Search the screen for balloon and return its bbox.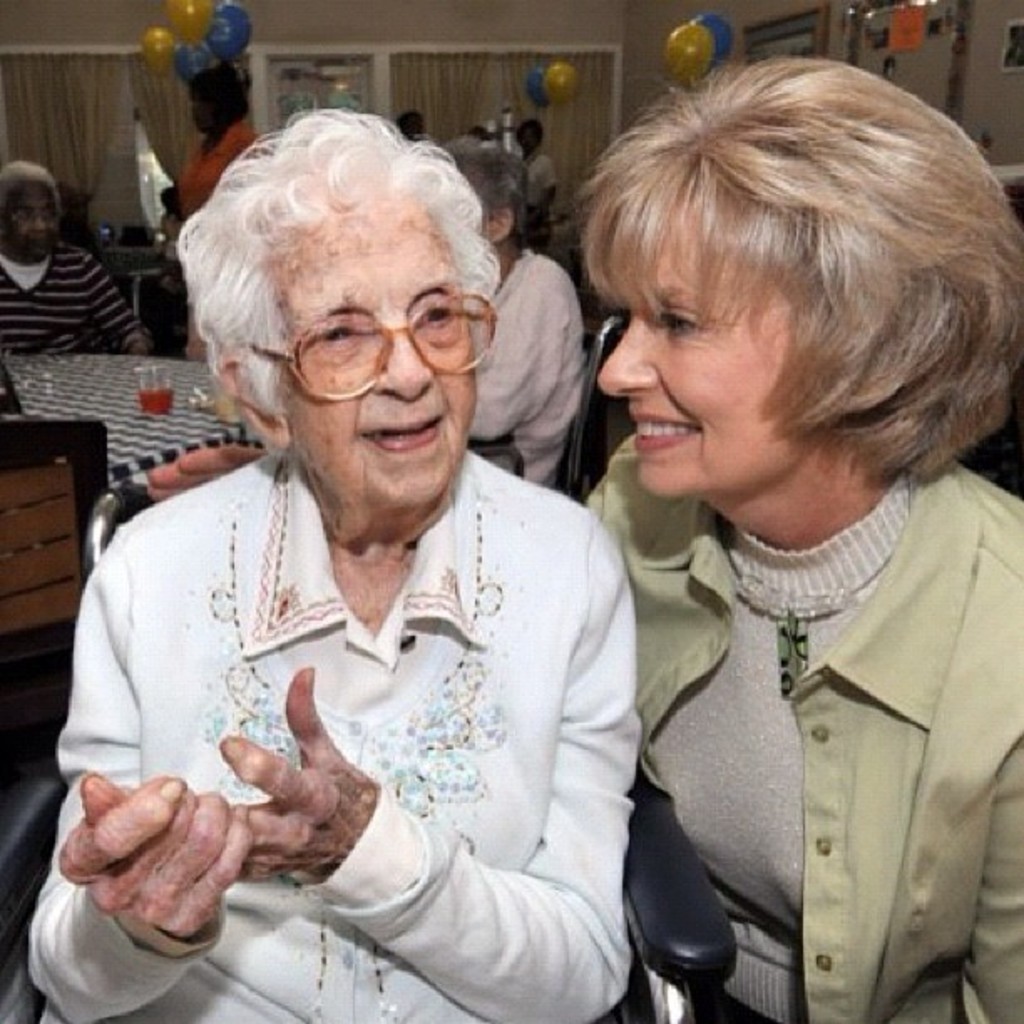
Found: l=524, t=64, r=550, b=110.
